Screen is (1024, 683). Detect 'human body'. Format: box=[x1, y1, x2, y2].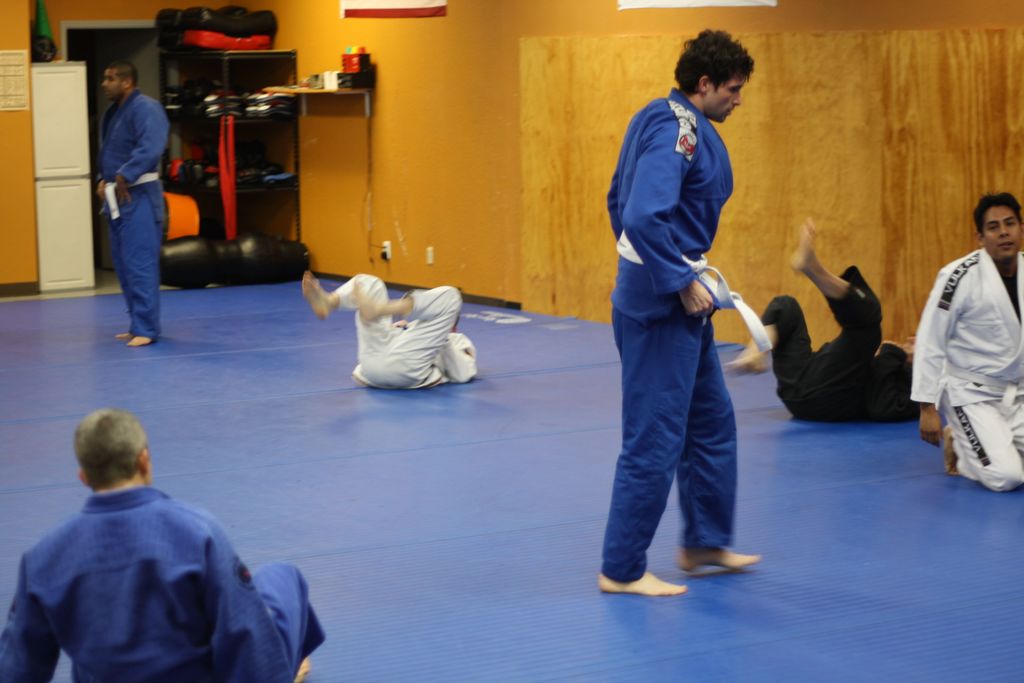
box=[93, 89, 170, 347].
